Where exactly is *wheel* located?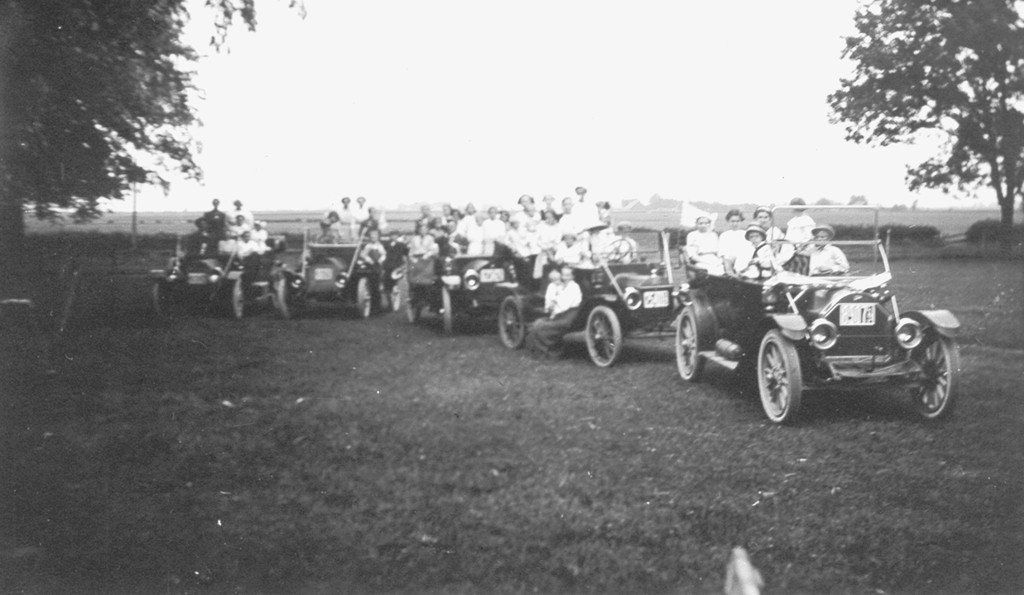
Its bounding box is 496,294,527,353.
